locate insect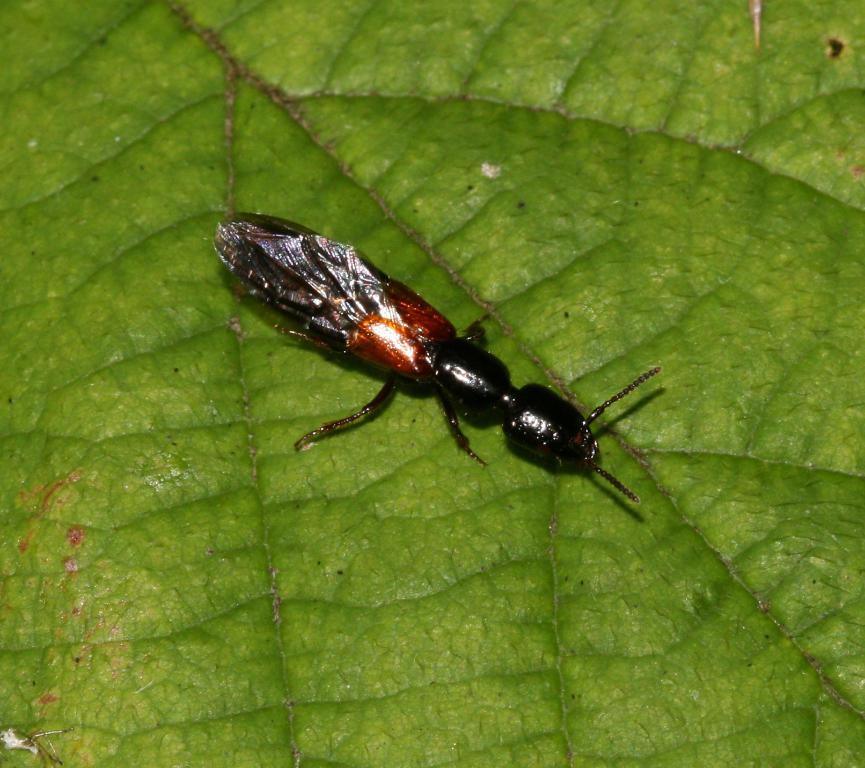
(left=208, top=210, right=662, bottom=509)
